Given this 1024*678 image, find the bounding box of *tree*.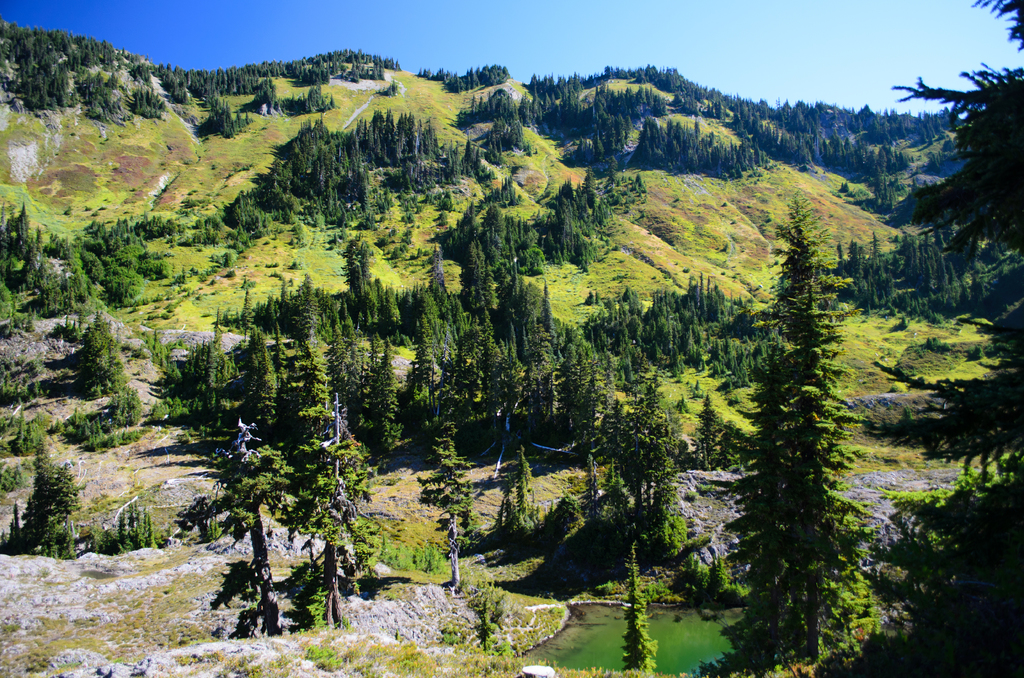
<box>444,237,497,335</box>.
